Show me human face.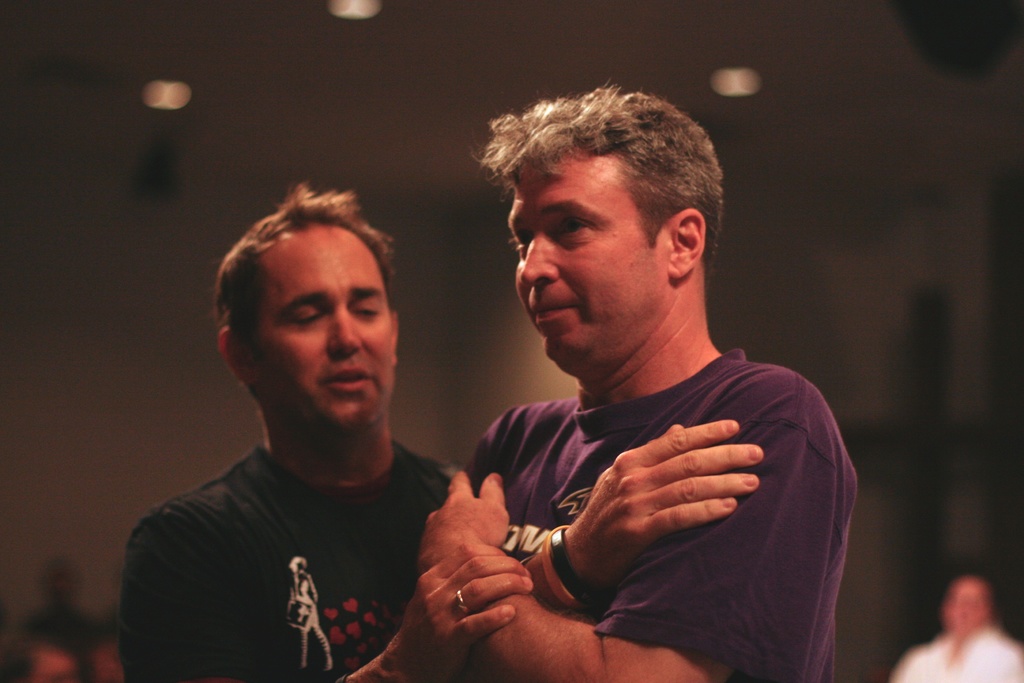
human face is here: (244, 237, 391, 426).
